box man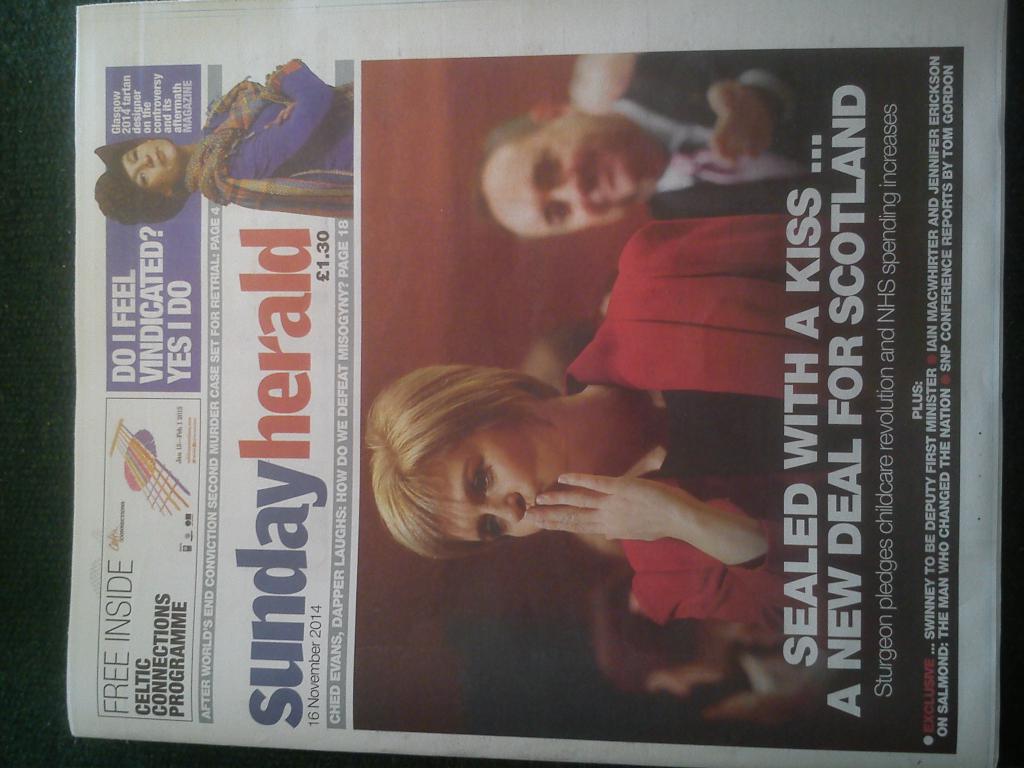
pyautogui.locateOnScreen(476, 48, 963, 238)
